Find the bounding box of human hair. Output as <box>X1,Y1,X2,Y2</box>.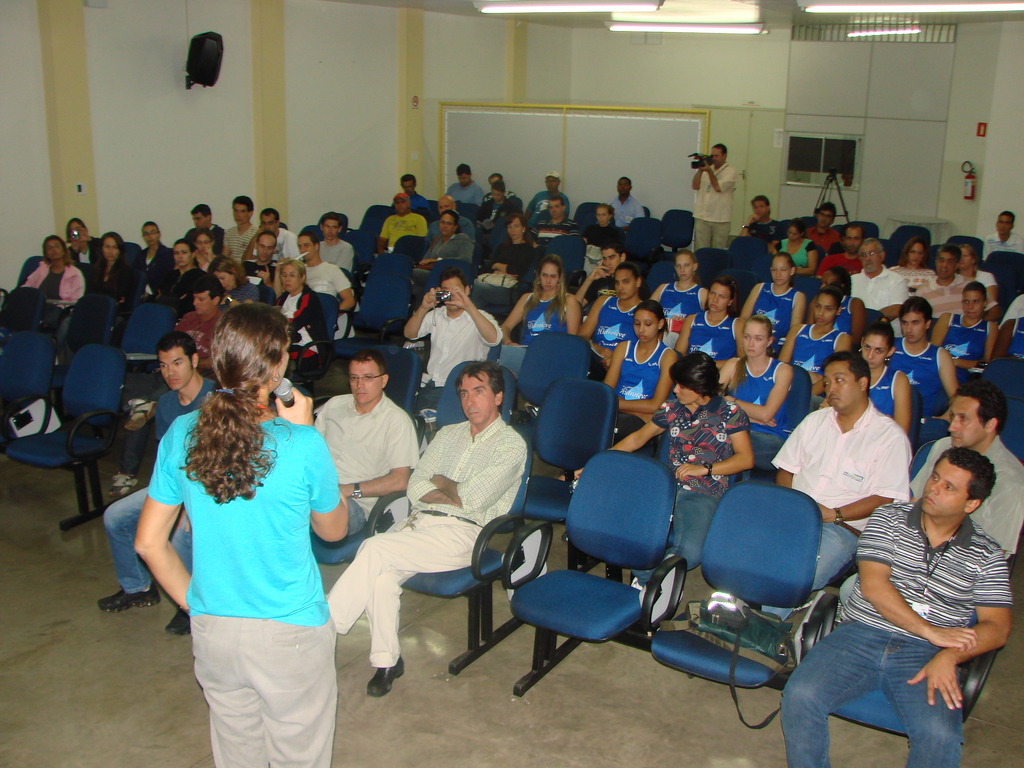
<box>819,285,842,310</box>.
